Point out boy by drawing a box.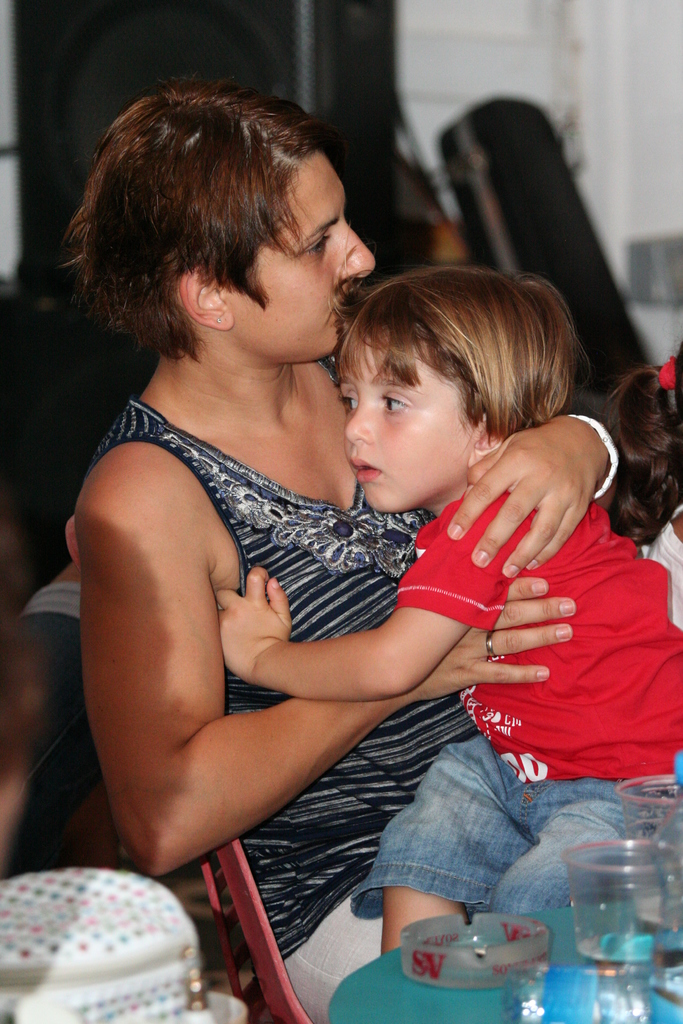
l=216, t=265, r=682, b=952.
